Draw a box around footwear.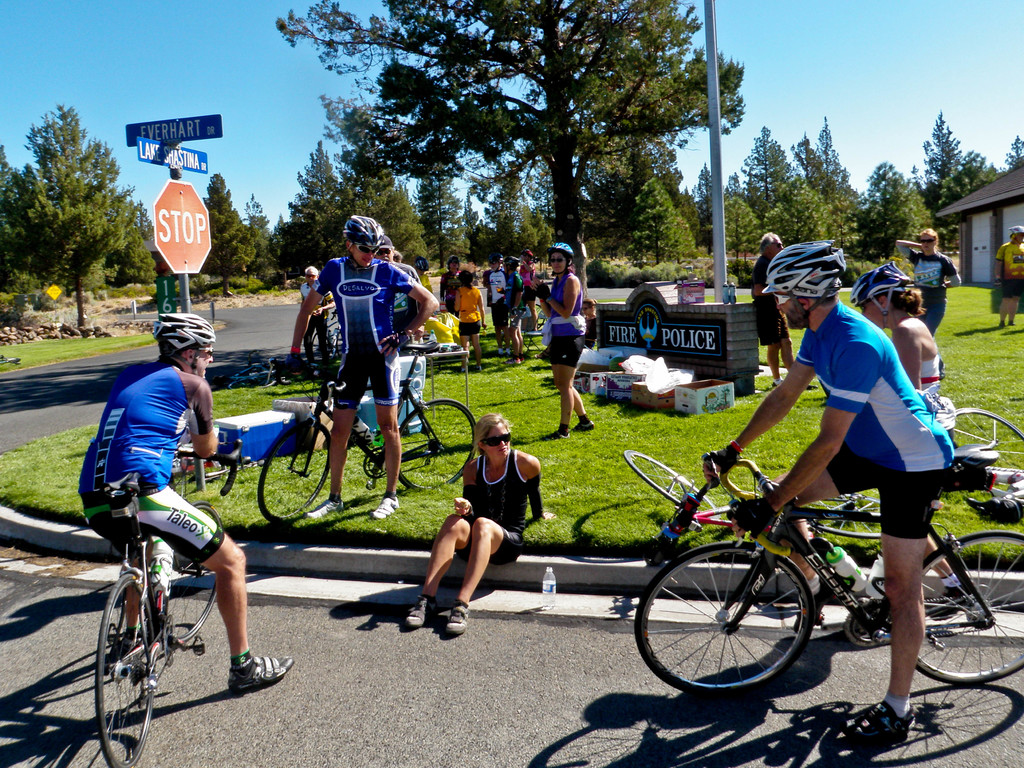
230,655,295,691.
